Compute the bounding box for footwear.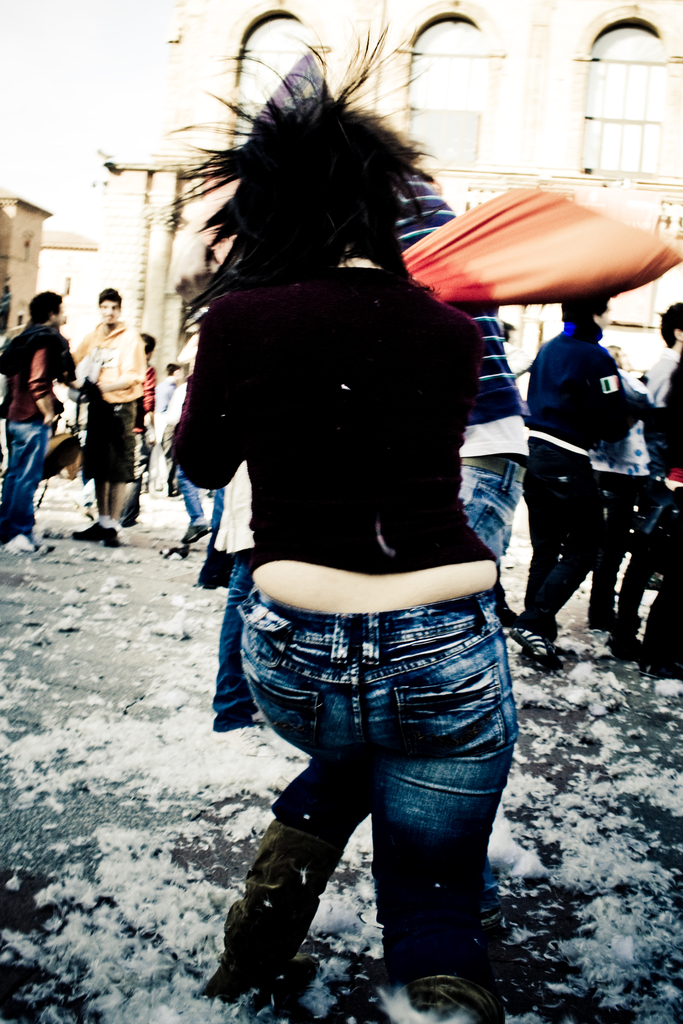
177 522 210 548.
